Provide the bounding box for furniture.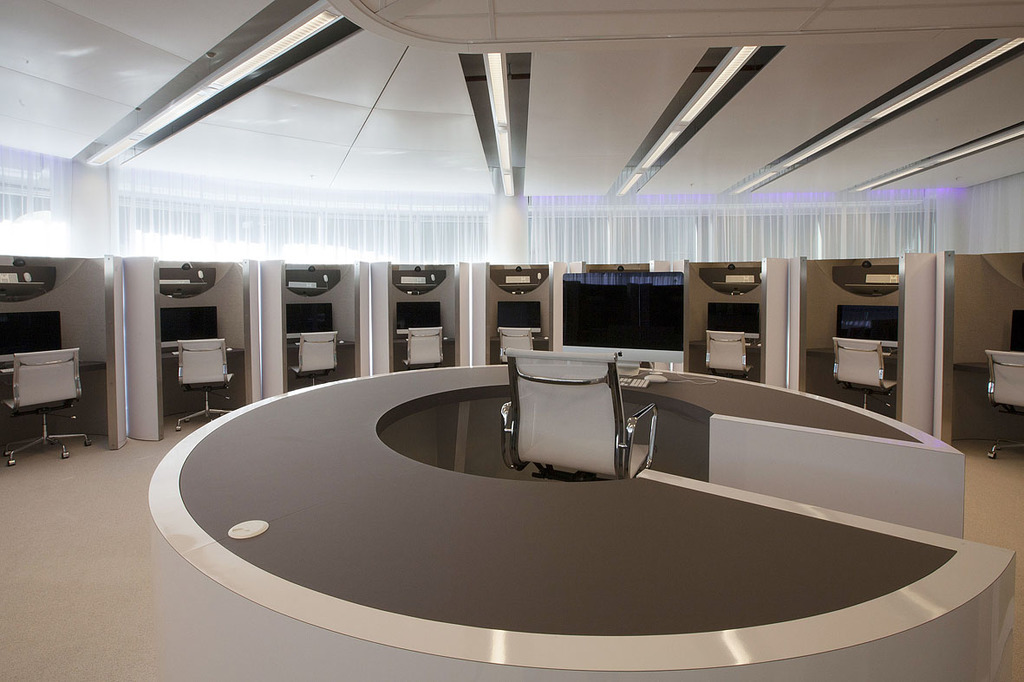
select_region(501, 346, 657, 478).
